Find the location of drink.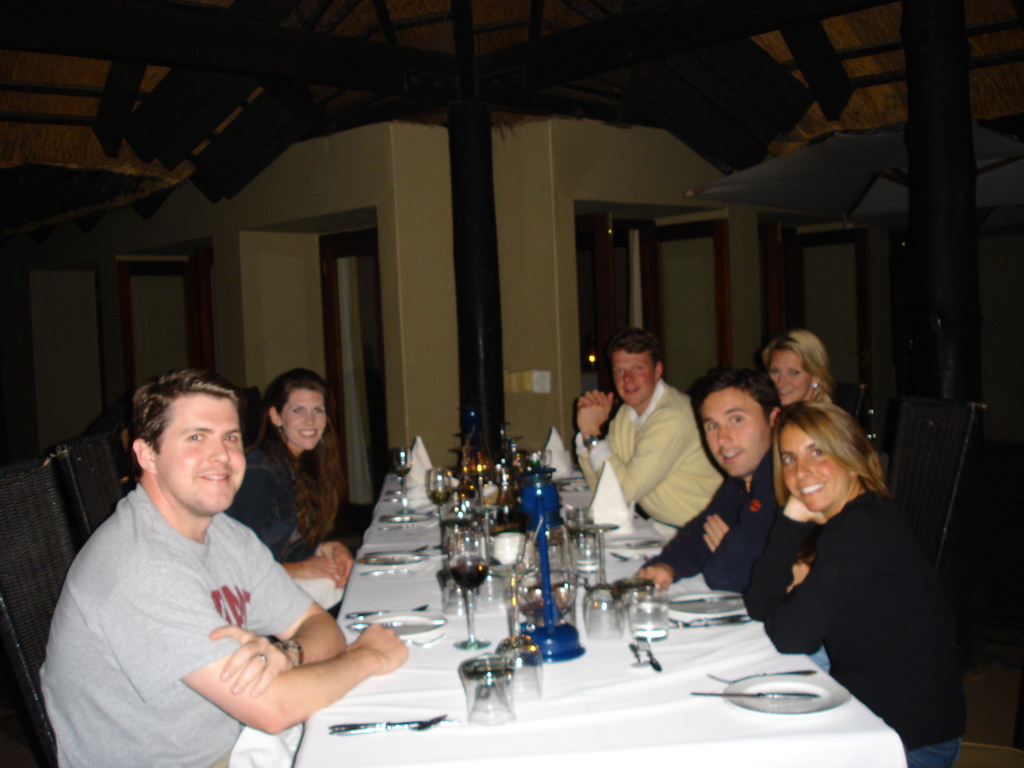
Location: 429,470,448,527.
